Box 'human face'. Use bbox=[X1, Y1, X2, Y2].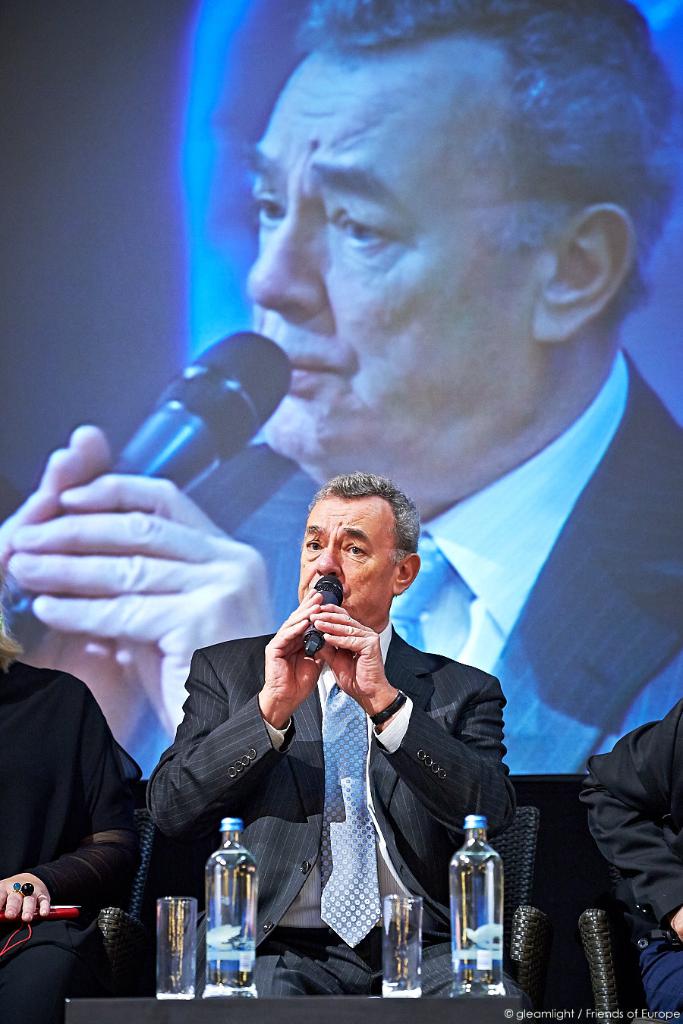
bbox=[239, 51, 540, 469].
